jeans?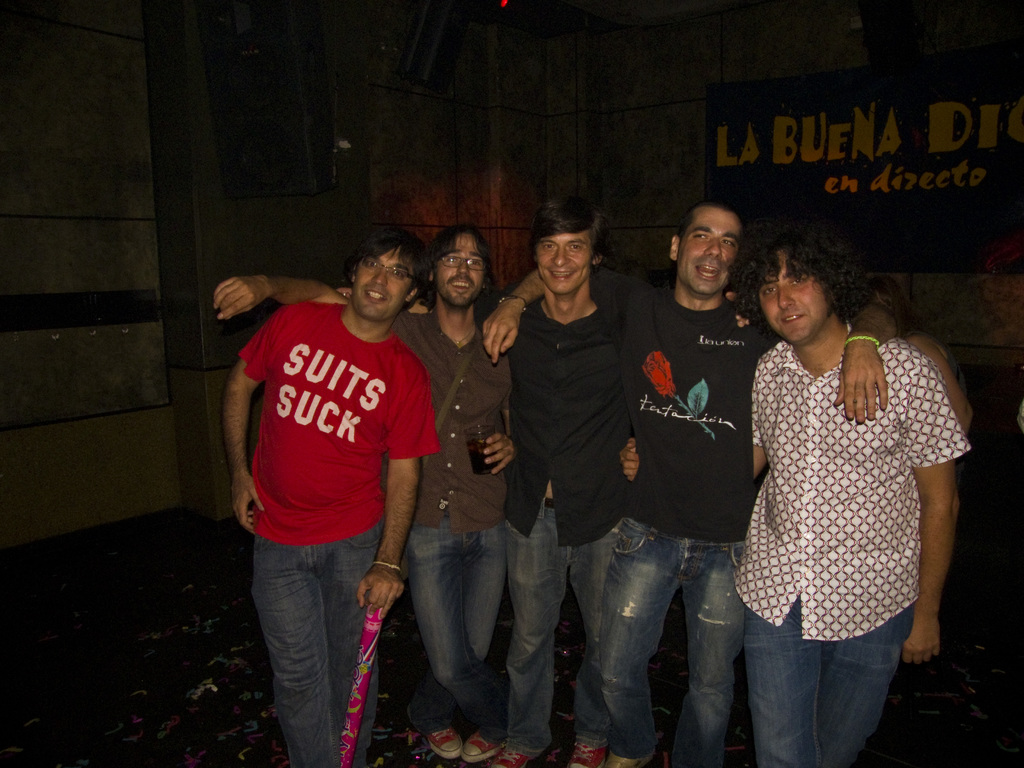
239, 520, 392, 762
